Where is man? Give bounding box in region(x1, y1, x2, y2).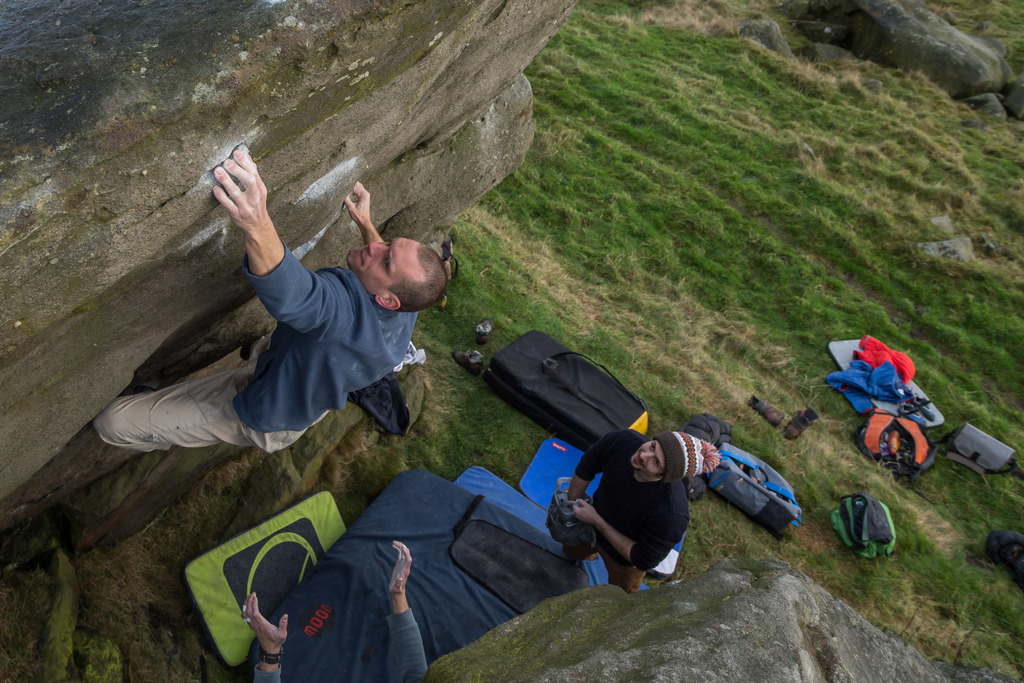
region(570, 431, 721, 596).
